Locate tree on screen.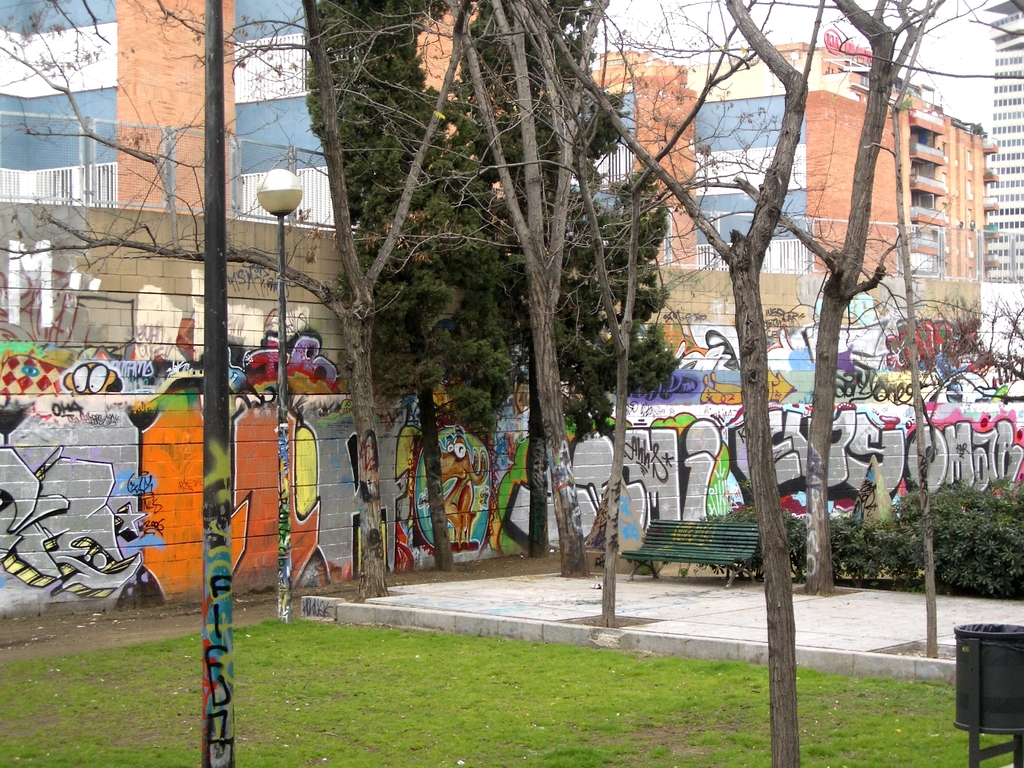
On screen at 4,1,481,600.
